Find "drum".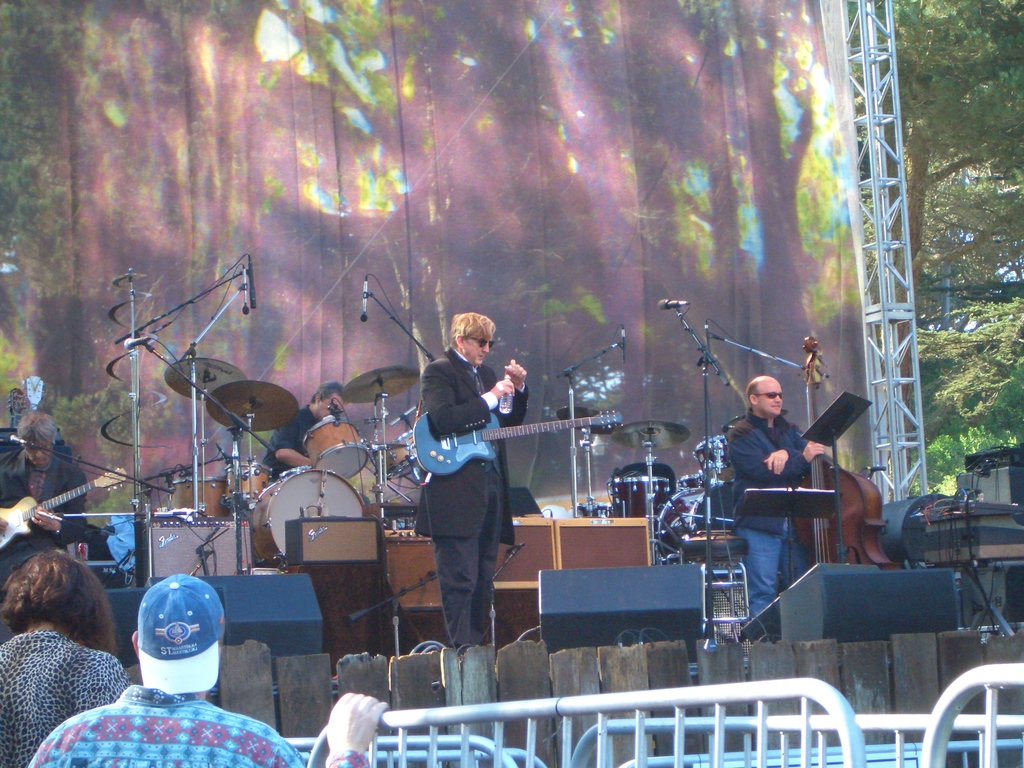
left=303, top=419, right=365, bottom=479.
